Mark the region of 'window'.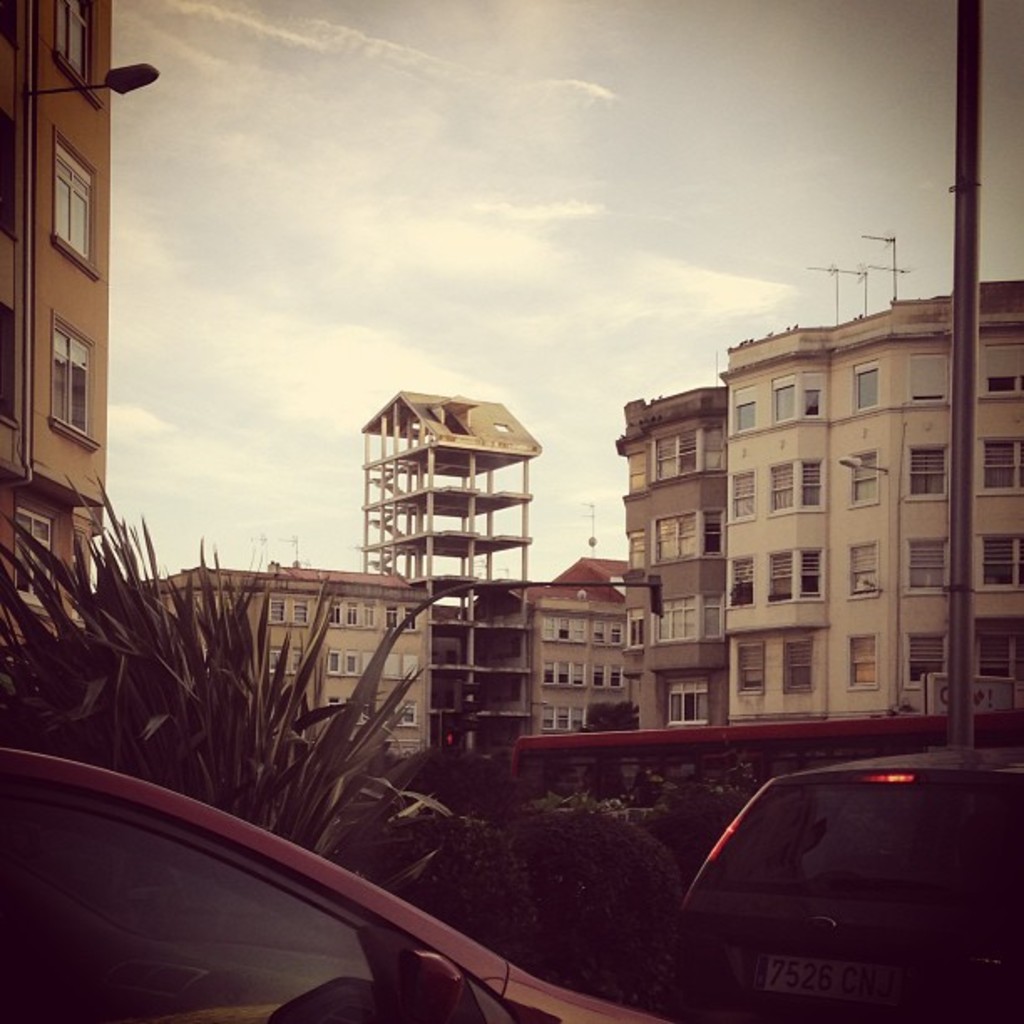
Region: [738, 641, 765, 686].
